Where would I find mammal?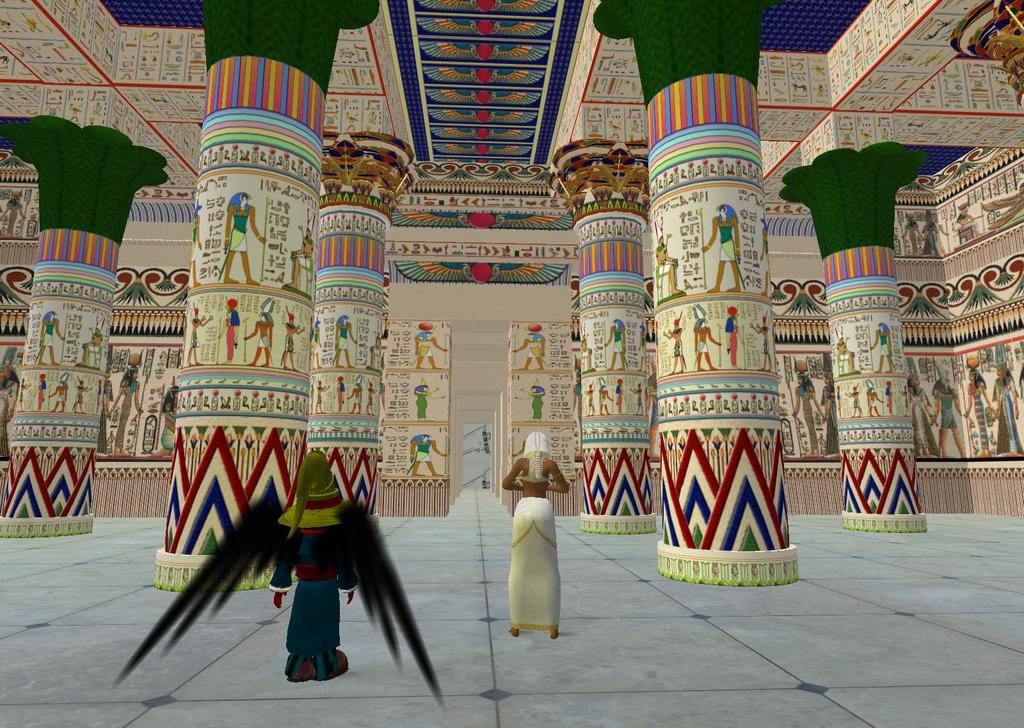
At x1=845 y1=384 x2=862 y2=416.
